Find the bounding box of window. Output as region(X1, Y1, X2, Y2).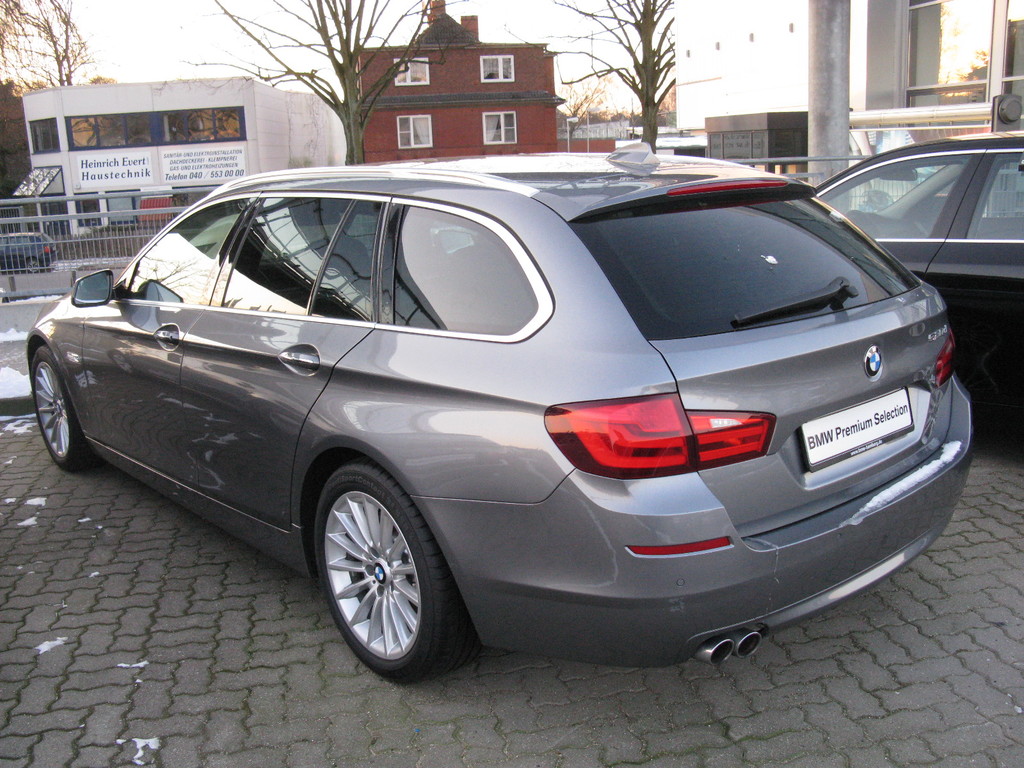
region(75, 190, 106, 227).
